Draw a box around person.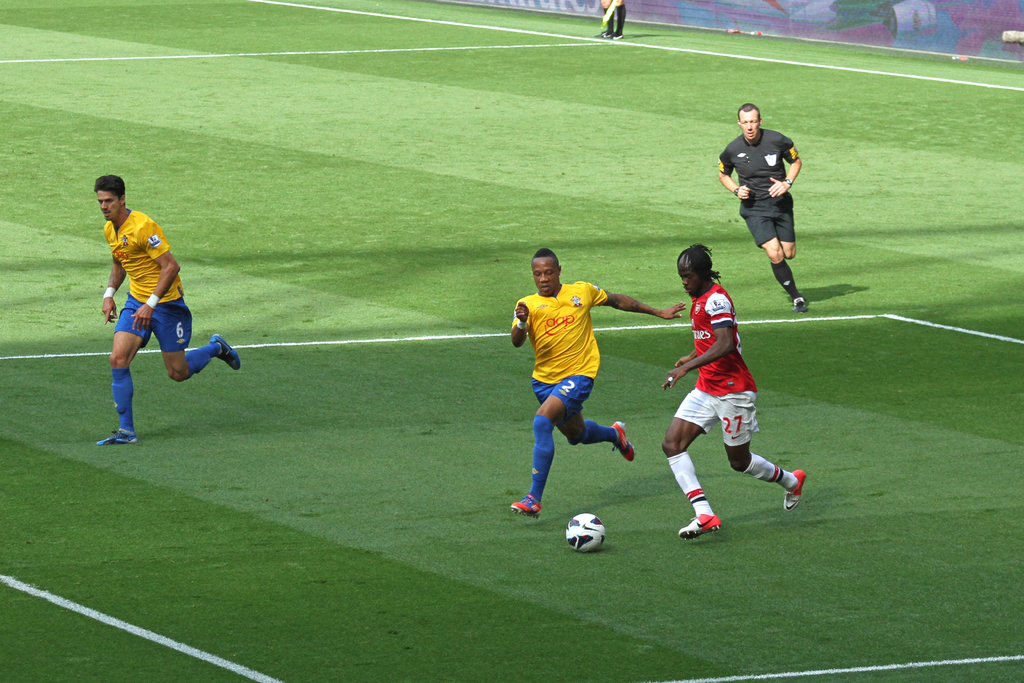
x1=733 y1=95 x2=814 y2=329.
